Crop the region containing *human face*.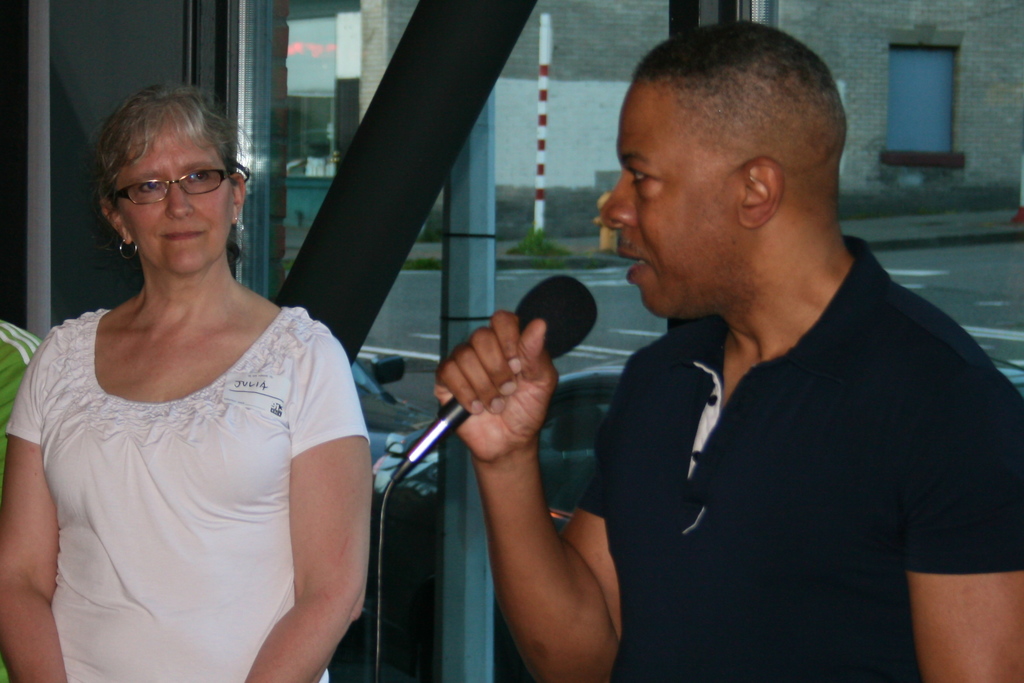
Crop region: pyautogui.locateOnScreen(601, 83, 744, 321).
